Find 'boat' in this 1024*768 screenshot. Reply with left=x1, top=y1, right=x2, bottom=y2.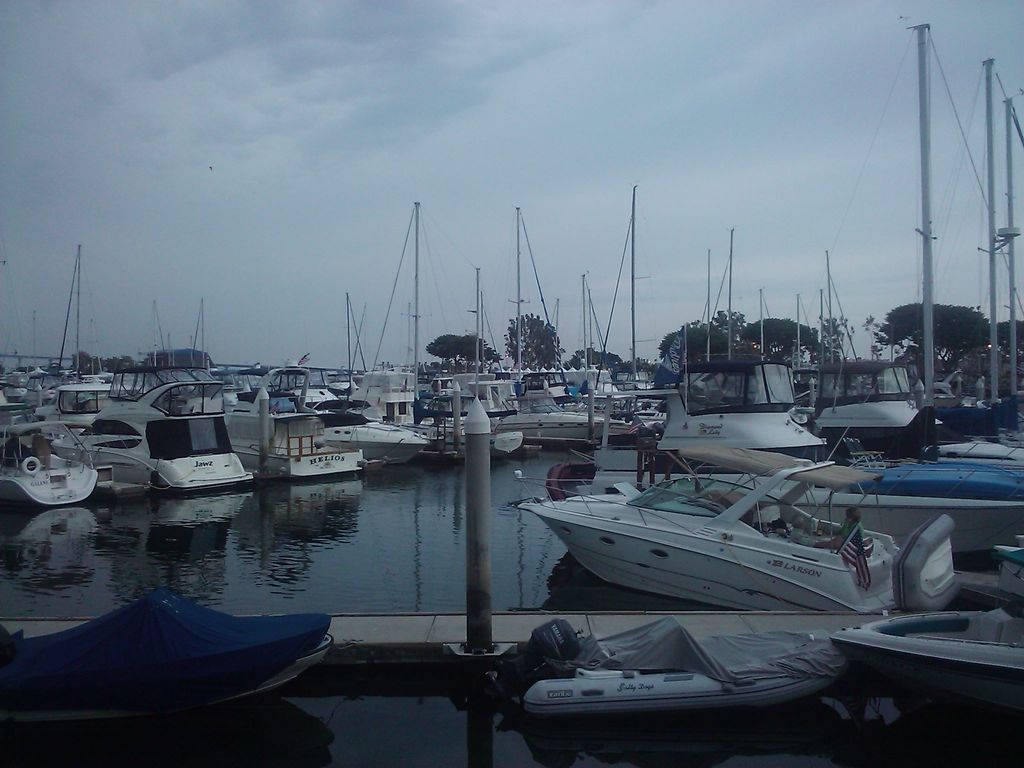
left=500, top=385, right=988, bottom=625.
